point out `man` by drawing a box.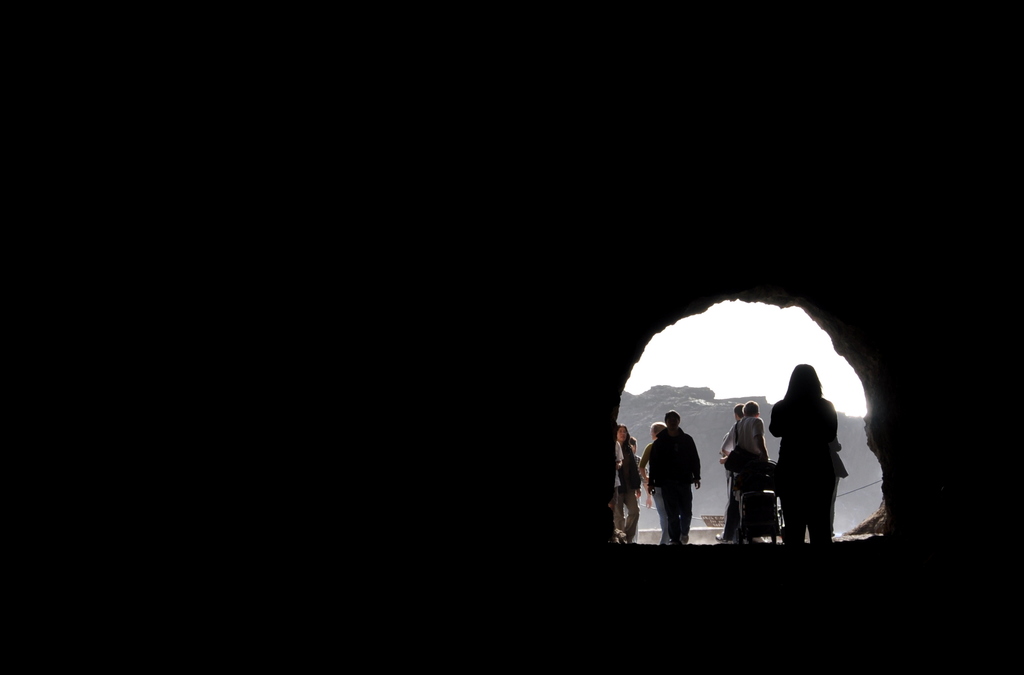
722/400/747/544.
